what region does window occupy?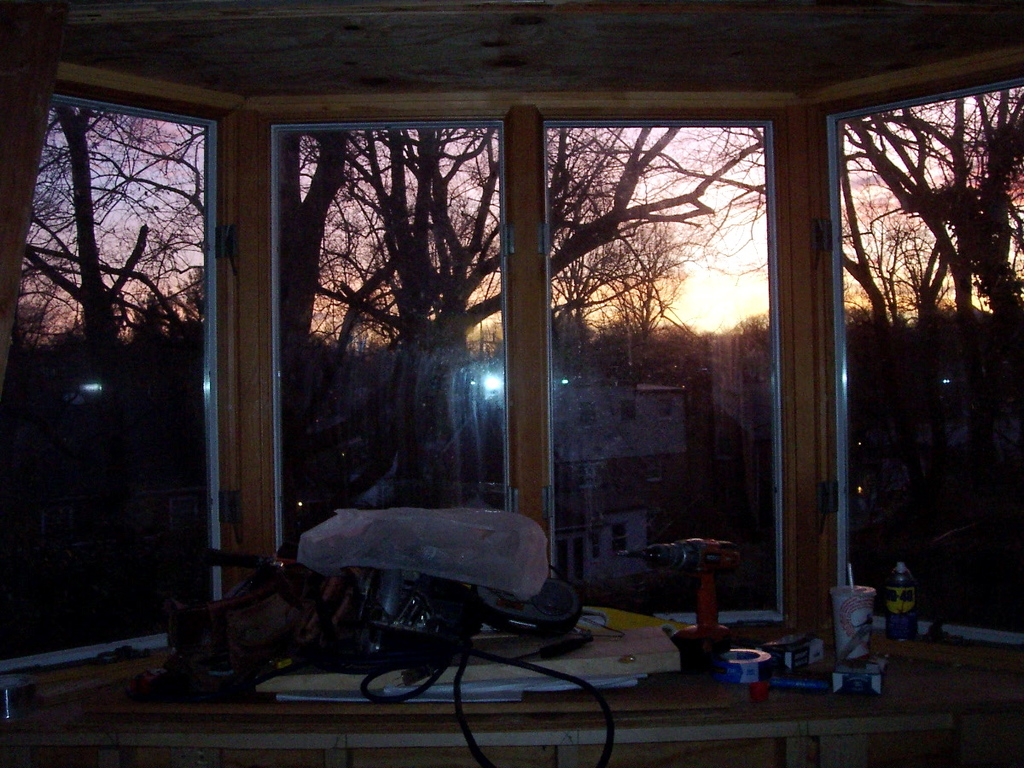
bbox=[0, 79, 225, 691].
